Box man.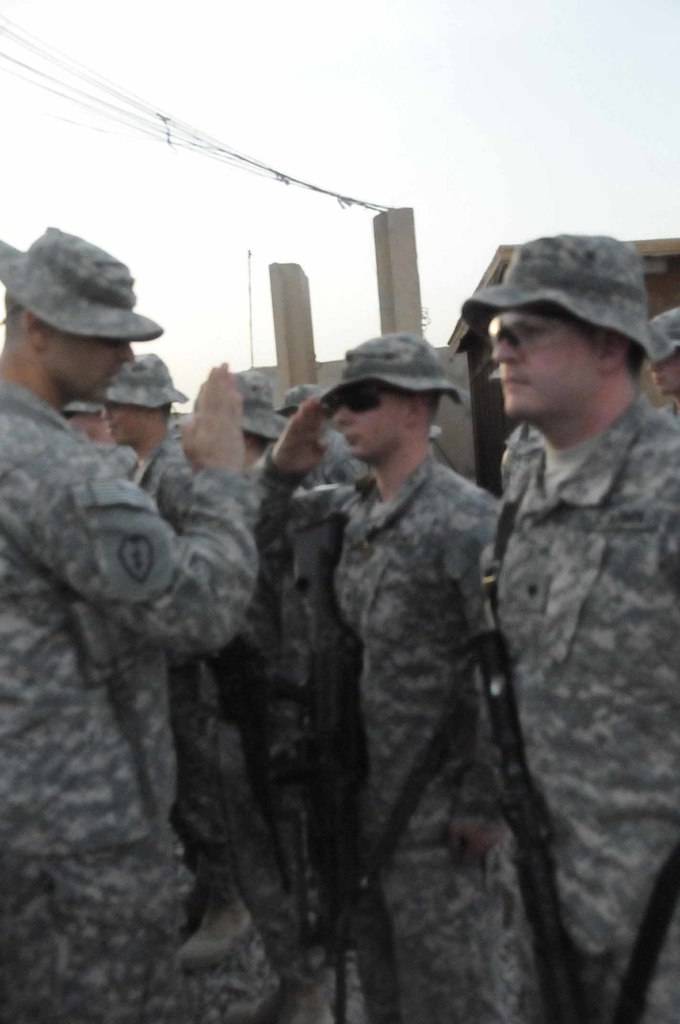
(left=0, top=219, right=247, bottom=1023).
